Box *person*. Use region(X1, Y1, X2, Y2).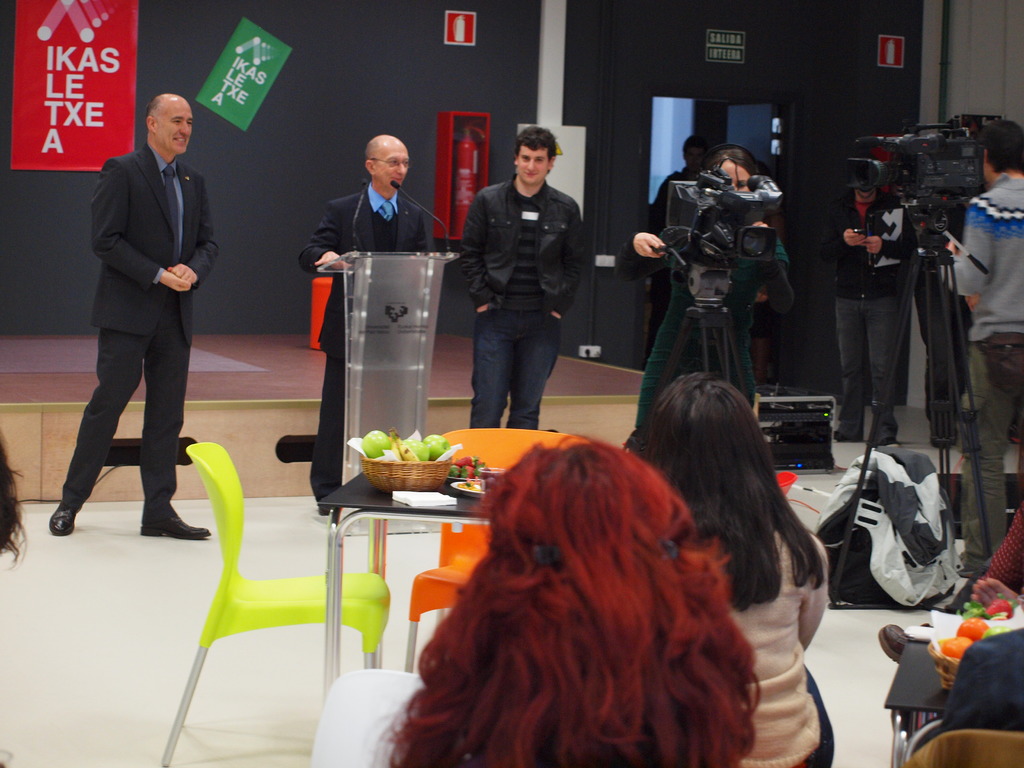
region(50, 93, 210, 541).
